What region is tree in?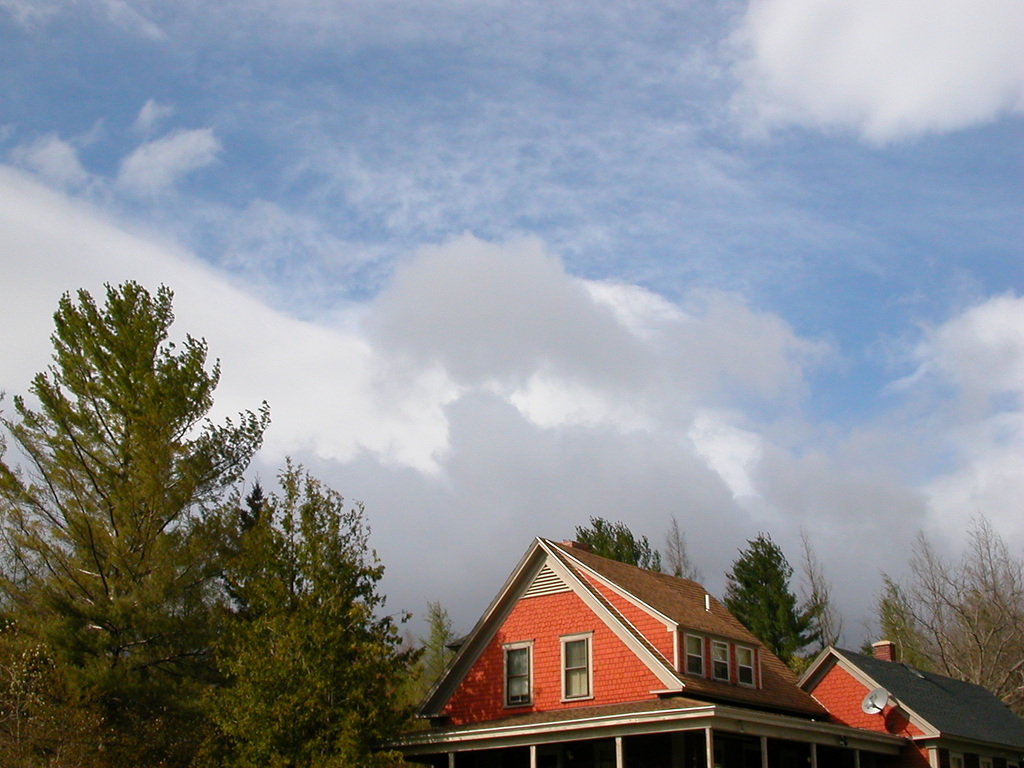
crop(563, 509, 659, 573).
